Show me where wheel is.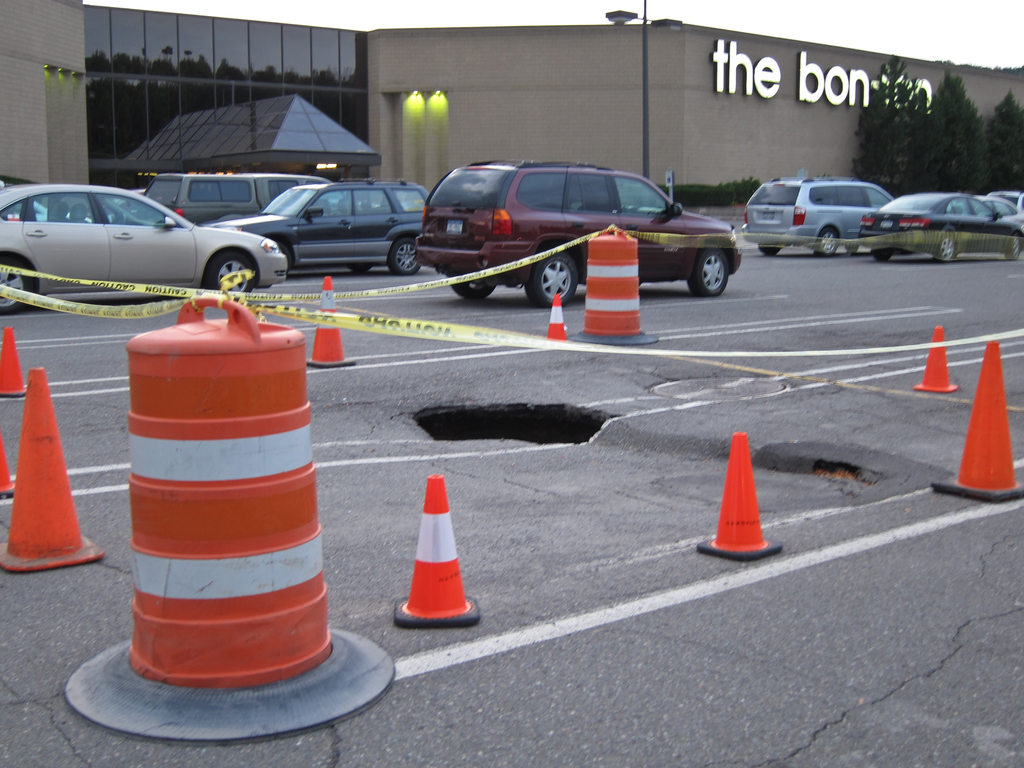
wheel is at BBox(0, 257, 31, 315).
